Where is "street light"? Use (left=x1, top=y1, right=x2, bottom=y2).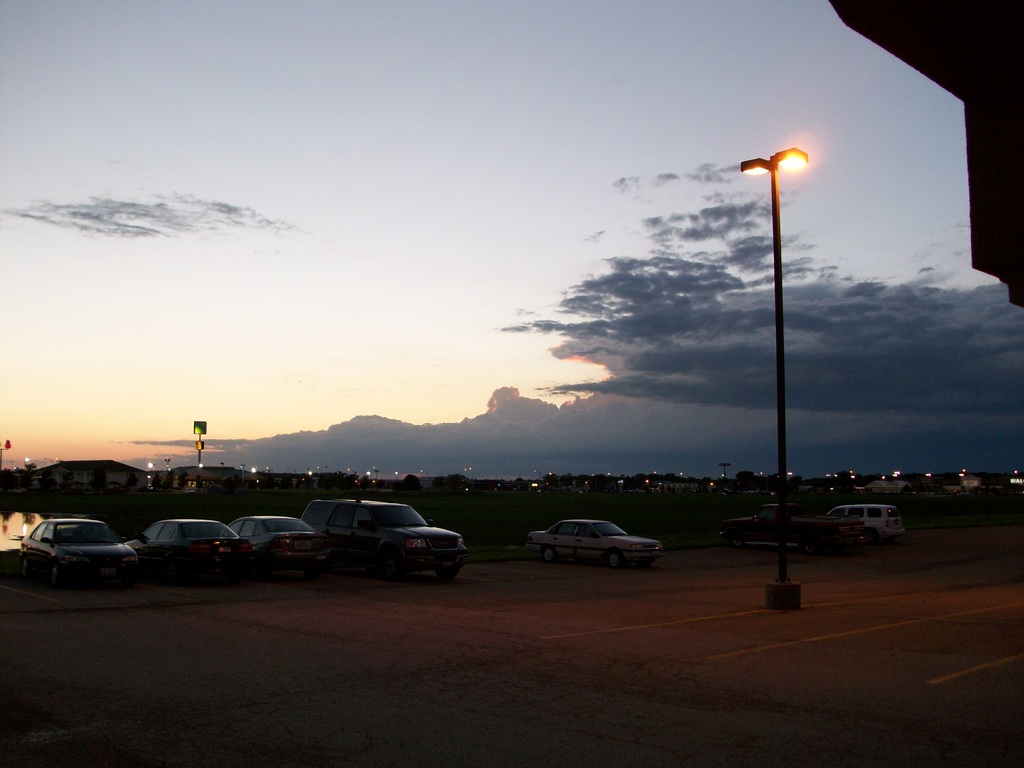
(left=346, top=467, right=355, bottom=472).
